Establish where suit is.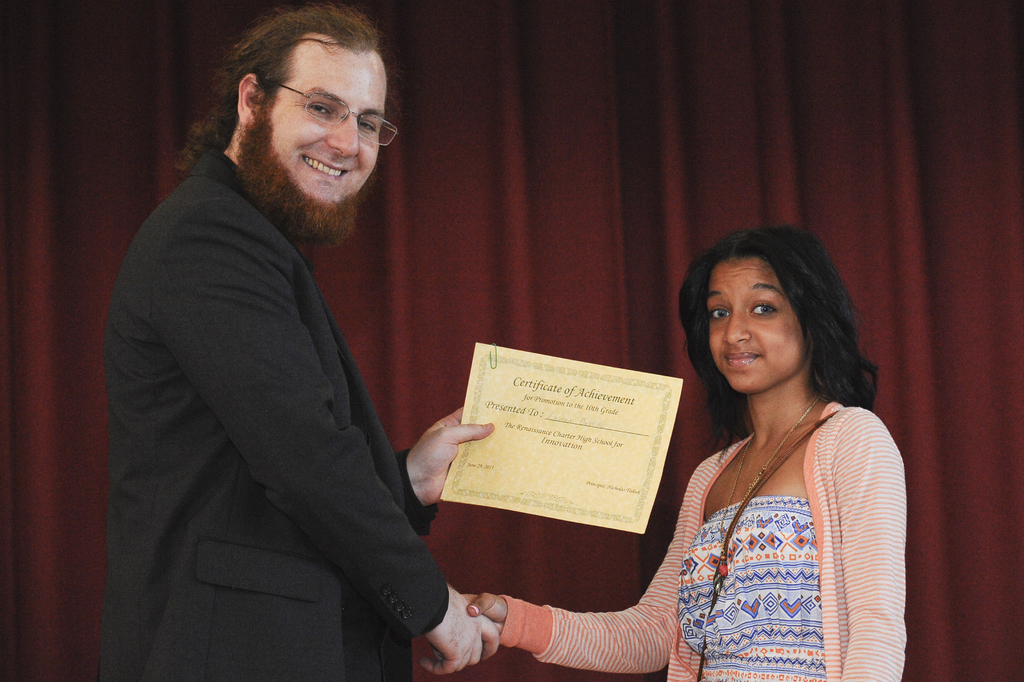
Established at crop(84, 68, 476, 676).
